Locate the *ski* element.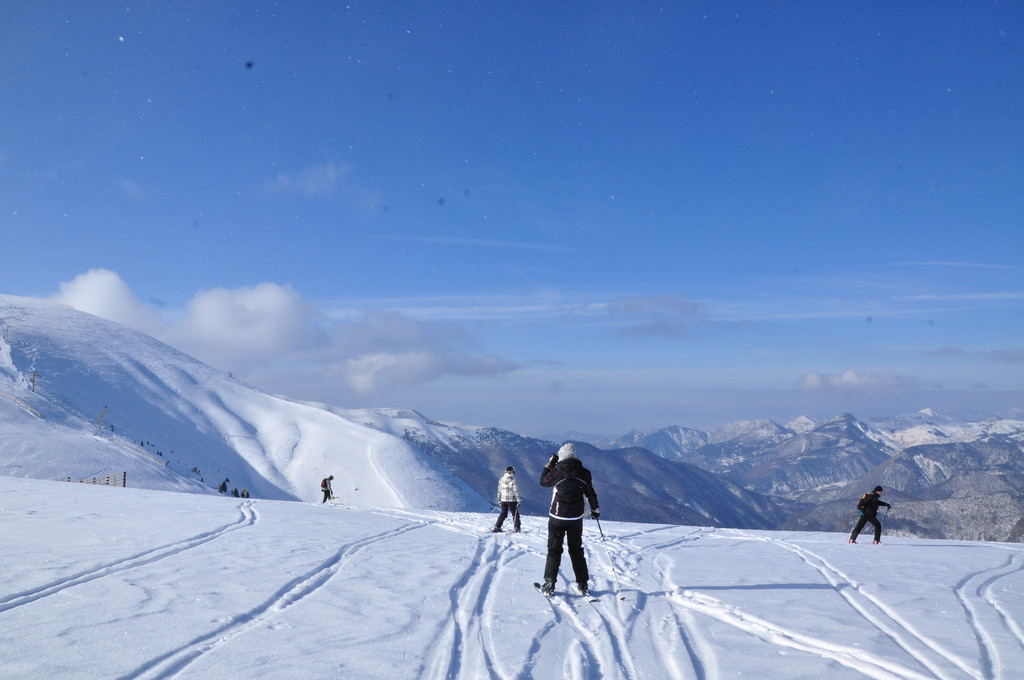
Element bbox: rect(515, 524, 524, 530).
